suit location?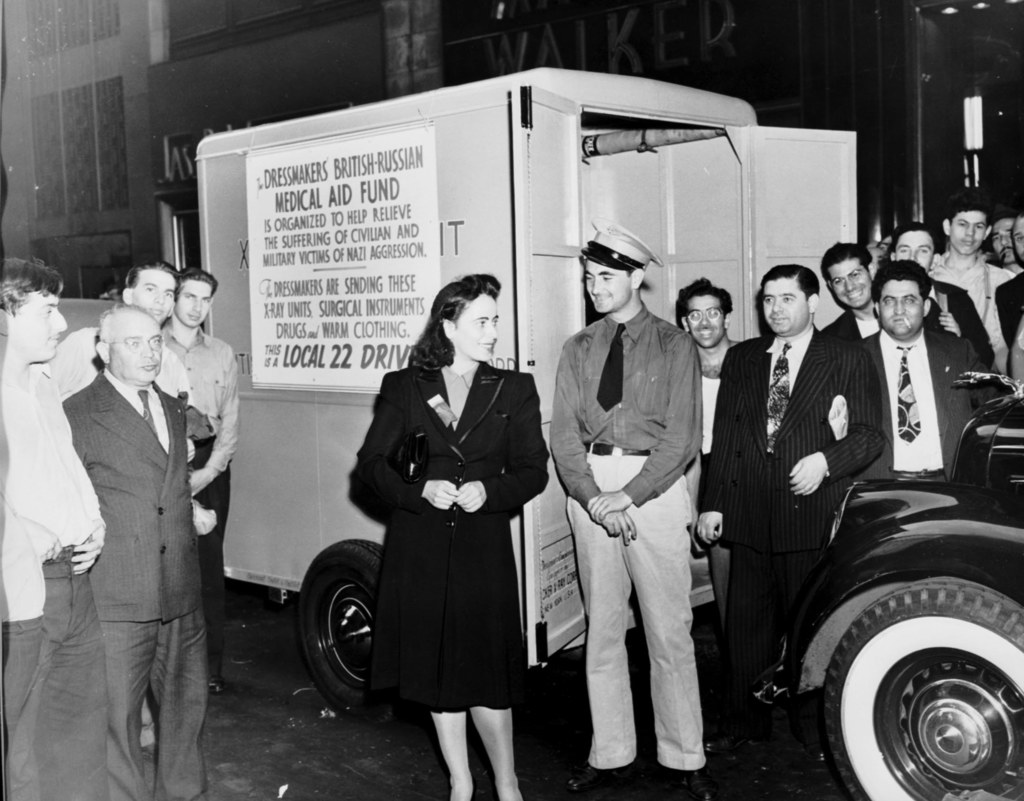
box(700, 326, 884, 747)
